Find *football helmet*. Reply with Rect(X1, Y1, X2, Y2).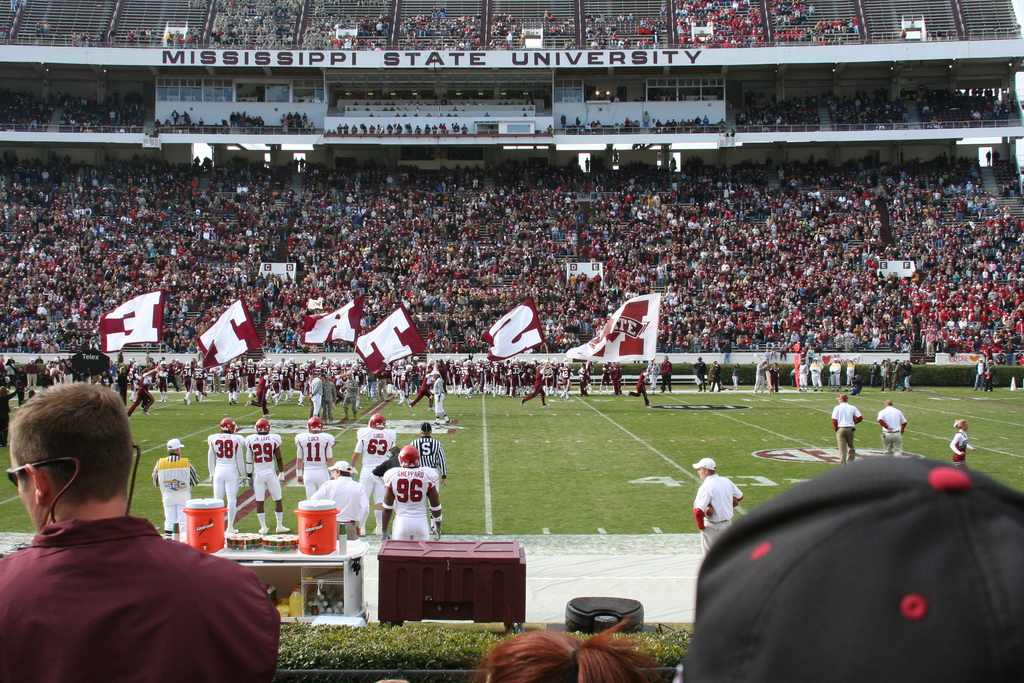
Rect(395, 442, 420, 467).
